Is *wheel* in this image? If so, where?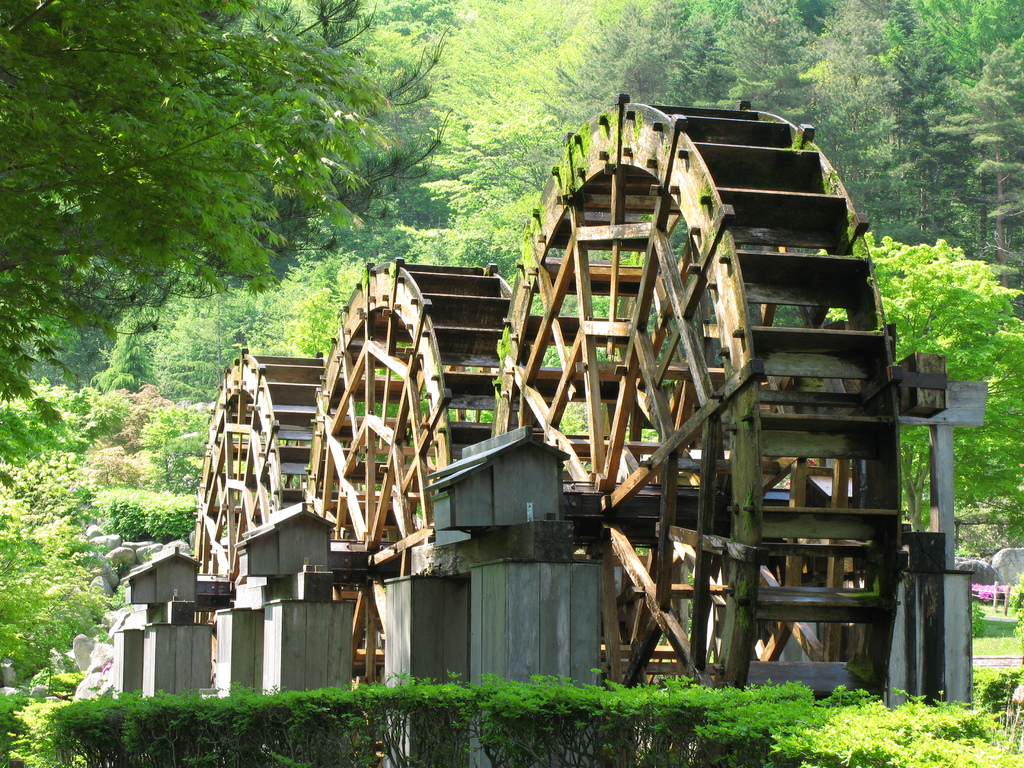
Yes, at pyautogui.locateOnScreen(489, 91, 902, 684).
